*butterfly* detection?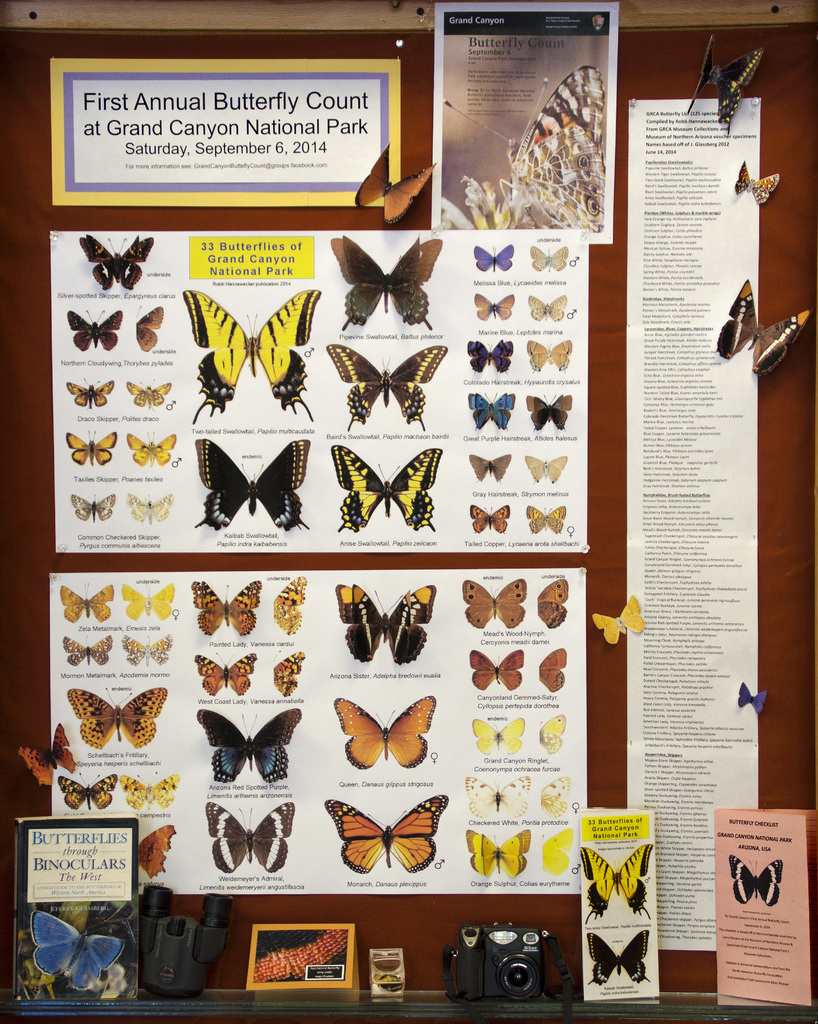
<region>59, 582, 115, 622</region>
